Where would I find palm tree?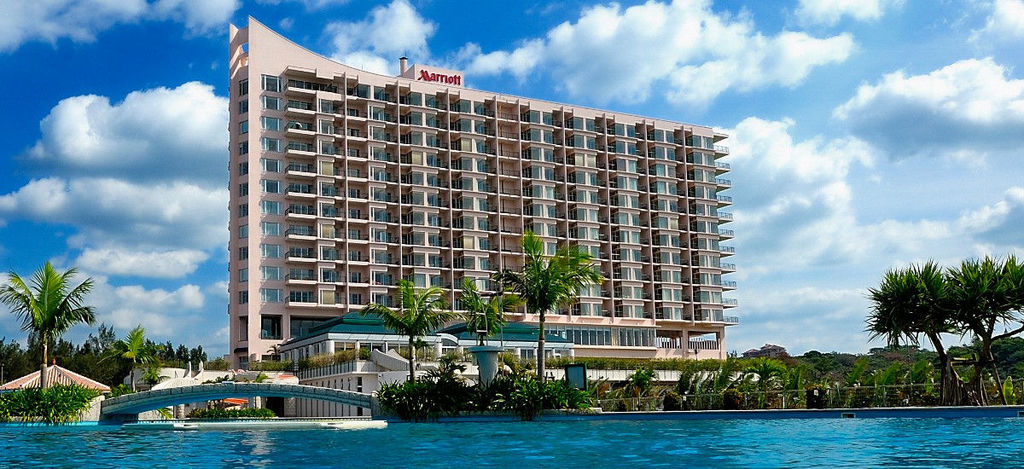
At <region>371, 269, 418, 410</region>.
